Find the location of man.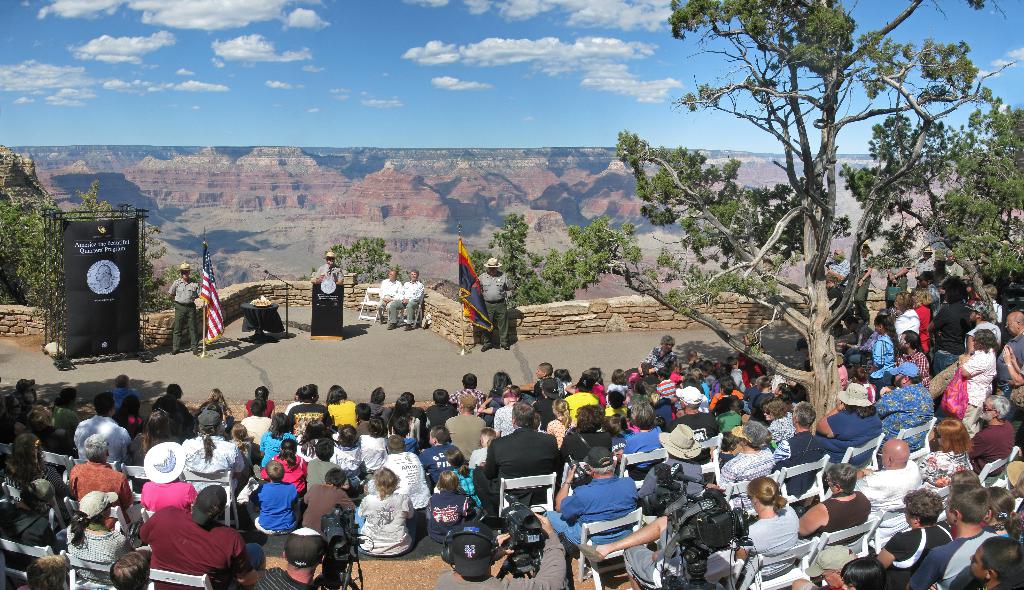
Location: <region>388, 269, 424, 331</region>.
